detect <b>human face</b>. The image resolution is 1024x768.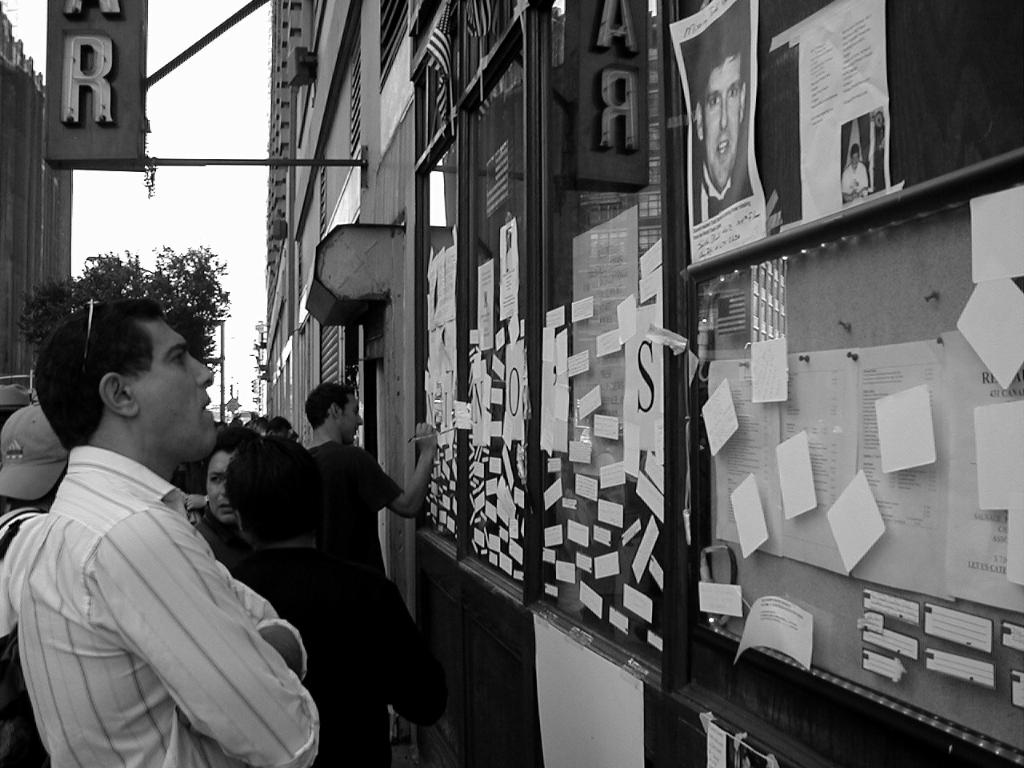
207, 450, 234, 525.
